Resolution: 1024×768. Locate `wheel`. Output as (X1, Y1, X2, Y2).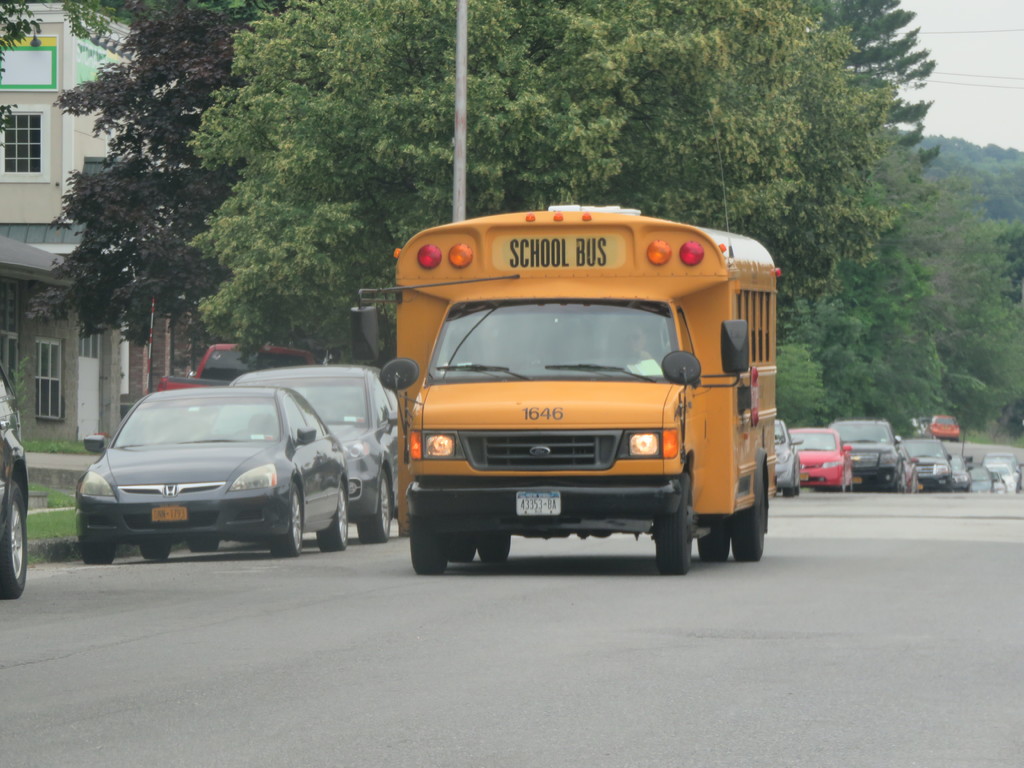
(733, 461, 771, 566).
